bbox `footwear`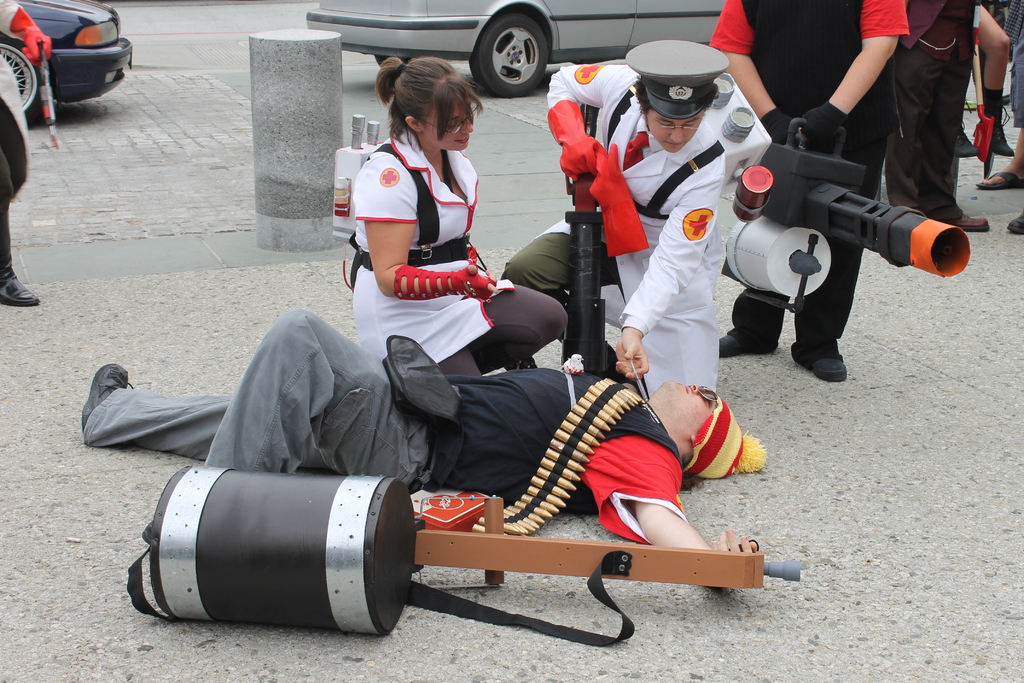
Rect(0, 274, 44, 304)
